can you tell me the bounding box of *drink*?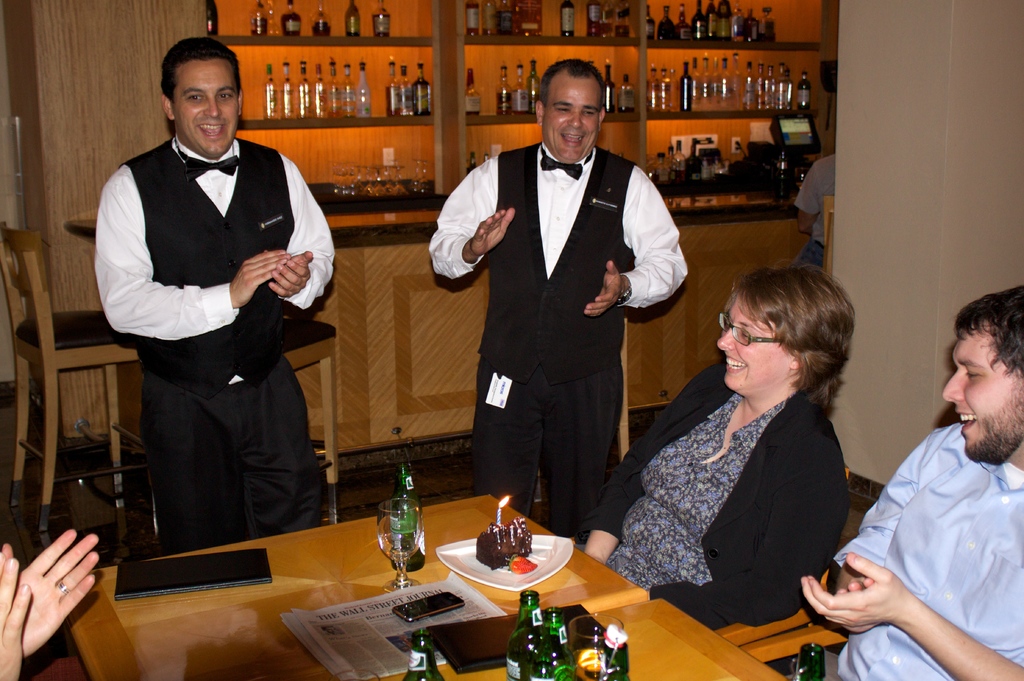
397 64 415 118.
